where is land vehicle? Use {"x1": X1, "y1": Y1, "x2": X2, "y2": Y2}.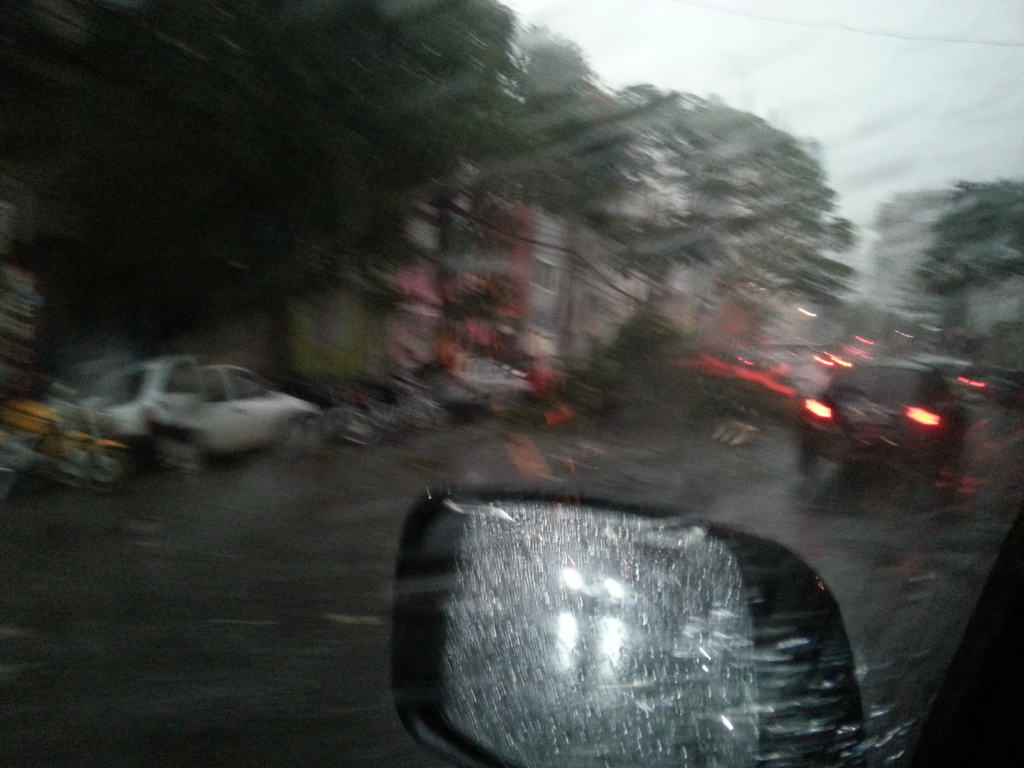
{"x1": 396, "y1": 480, "x2": 1023, "y2": 767}.
